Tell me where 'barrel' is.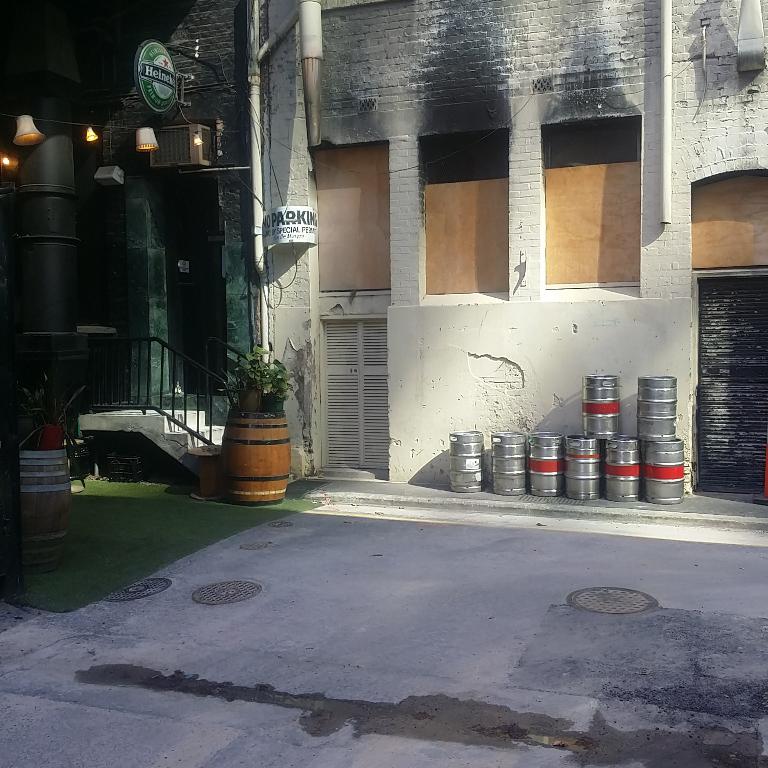
'barrel' is at x1=17 y1=443 x2=76 y2=577.
